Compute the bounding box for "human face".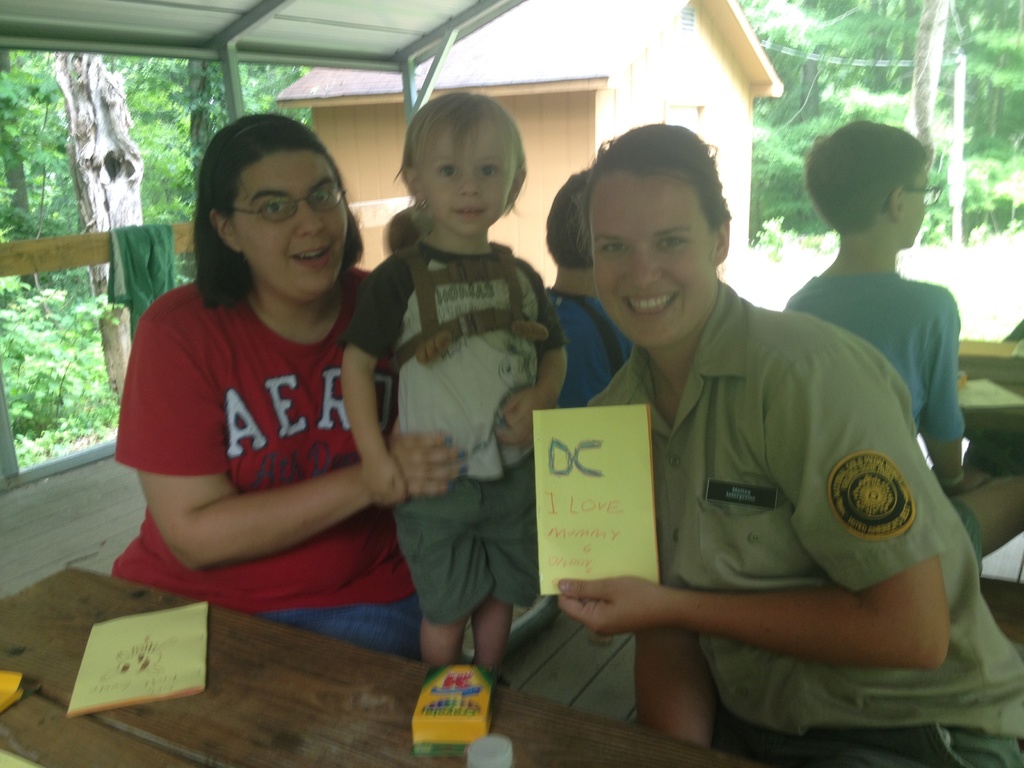
232:144:345:299.
